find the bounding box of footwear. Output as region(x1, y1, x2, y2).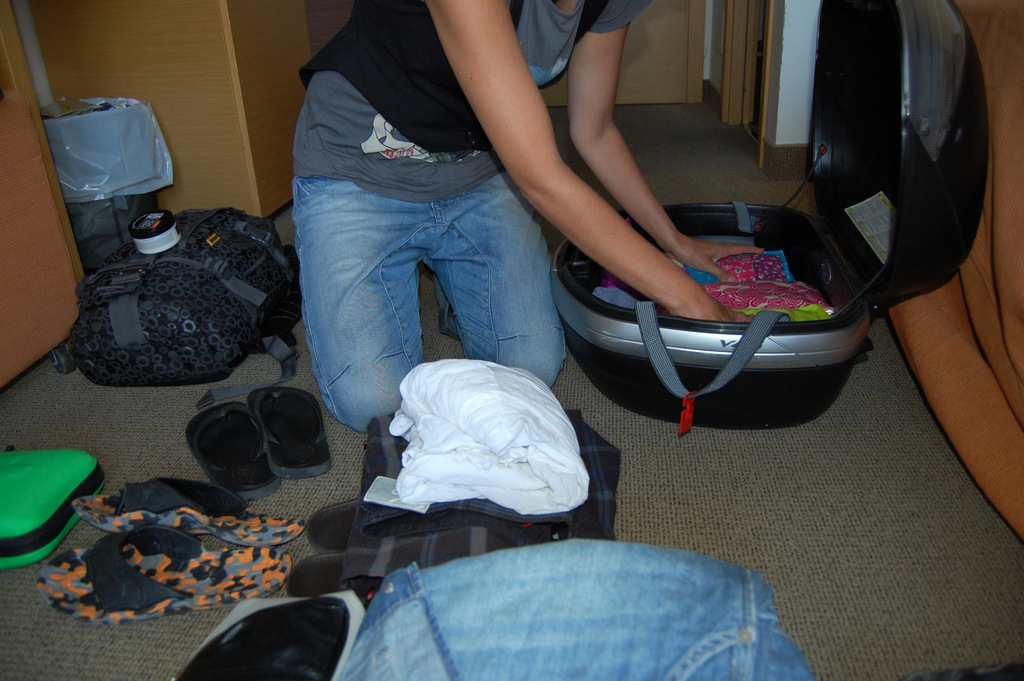
region(188, 384, 339, 503).
